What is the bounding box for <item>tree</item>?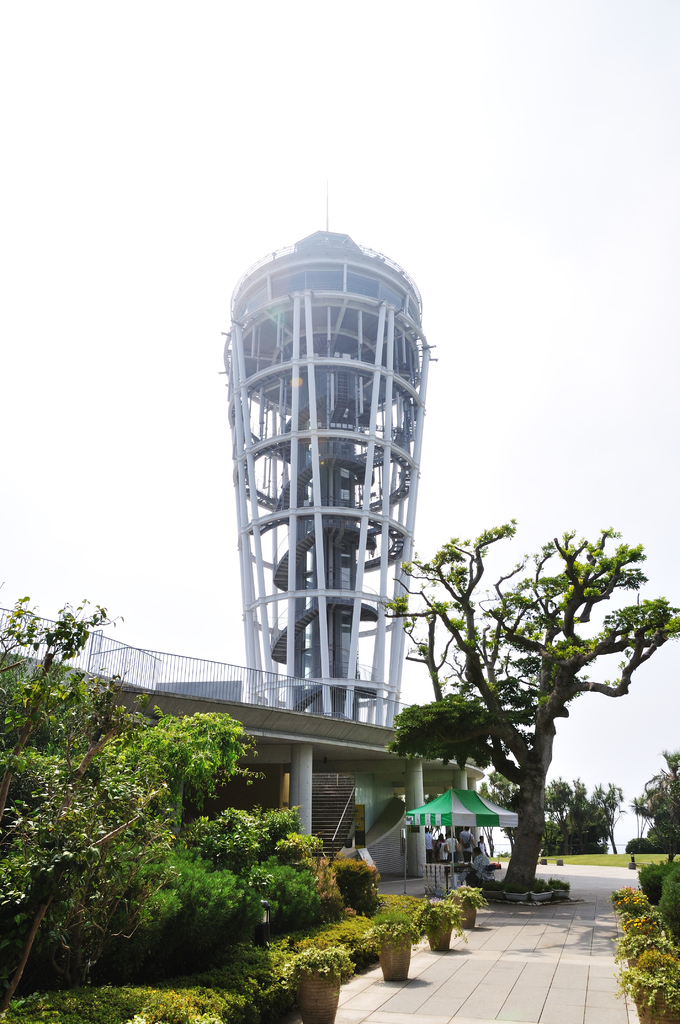
[left=380, top=513, right=679, bottom=895].
